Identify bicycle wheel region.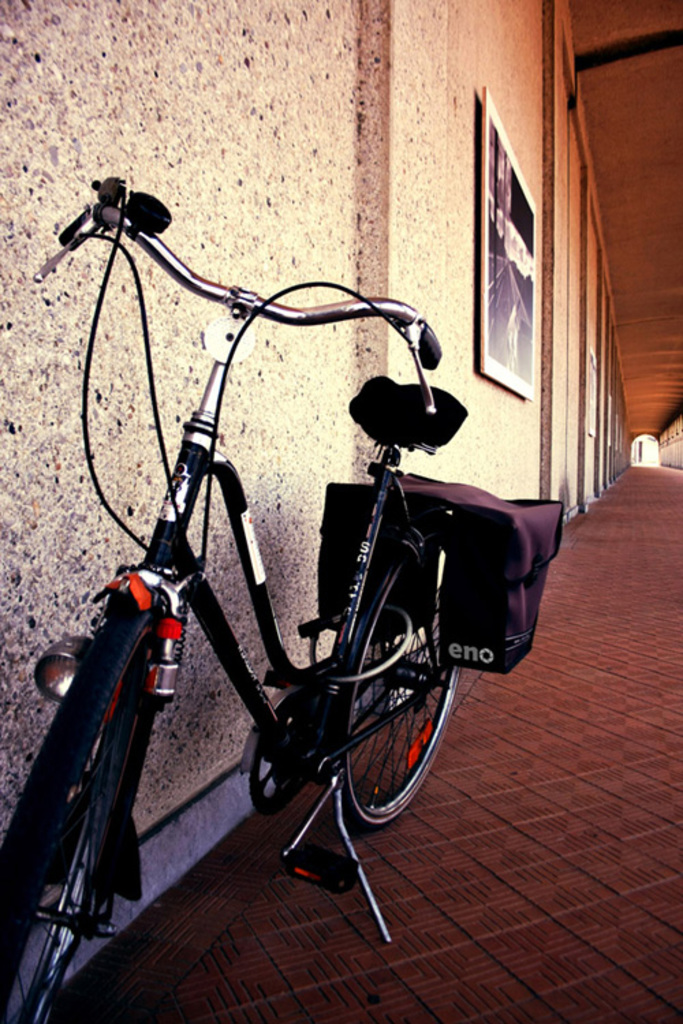
Region: left=0, top=578, right=172, bottom=1023.
